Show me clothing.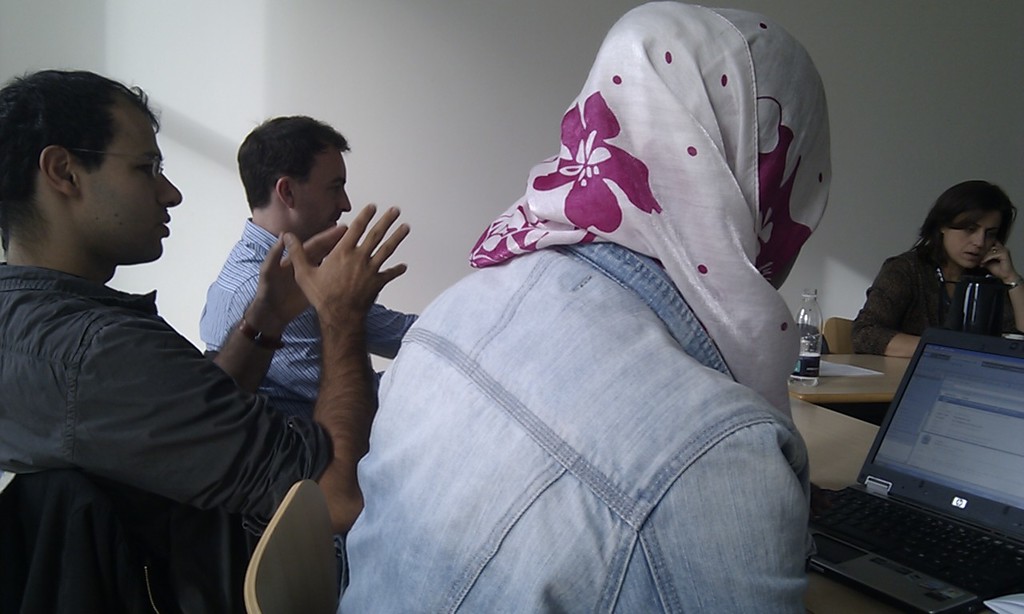
clothing is here: 850 238 1023 357.
